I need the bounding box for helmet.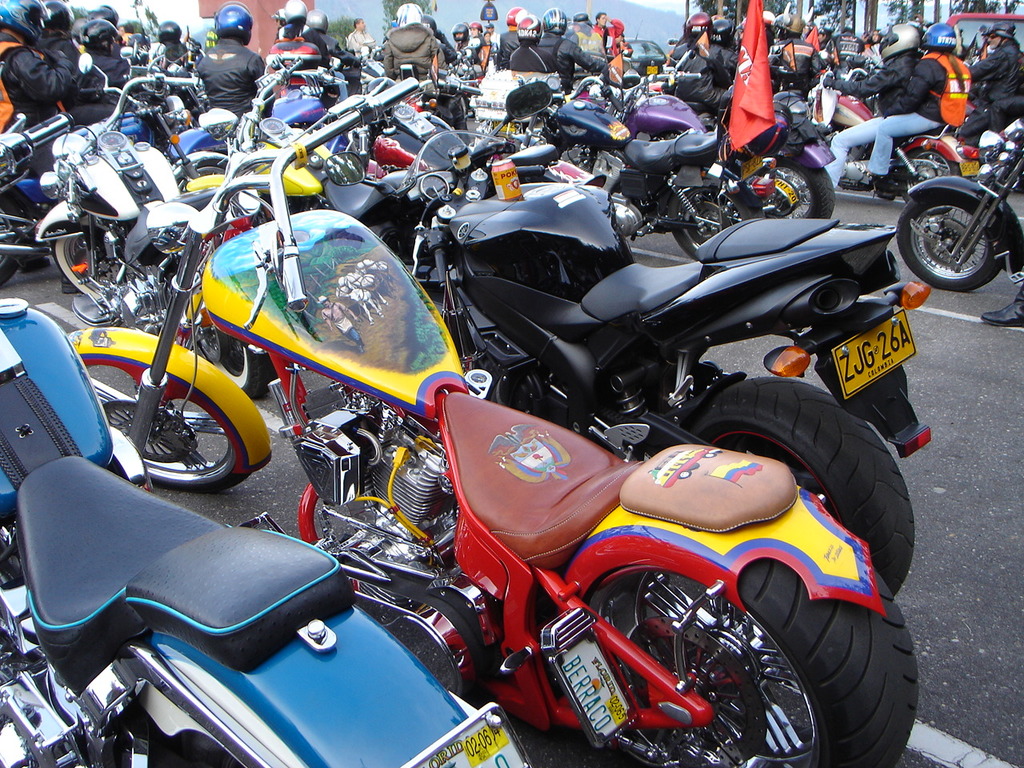
Here it is: <region>87, 6, 119, 25</region>.
